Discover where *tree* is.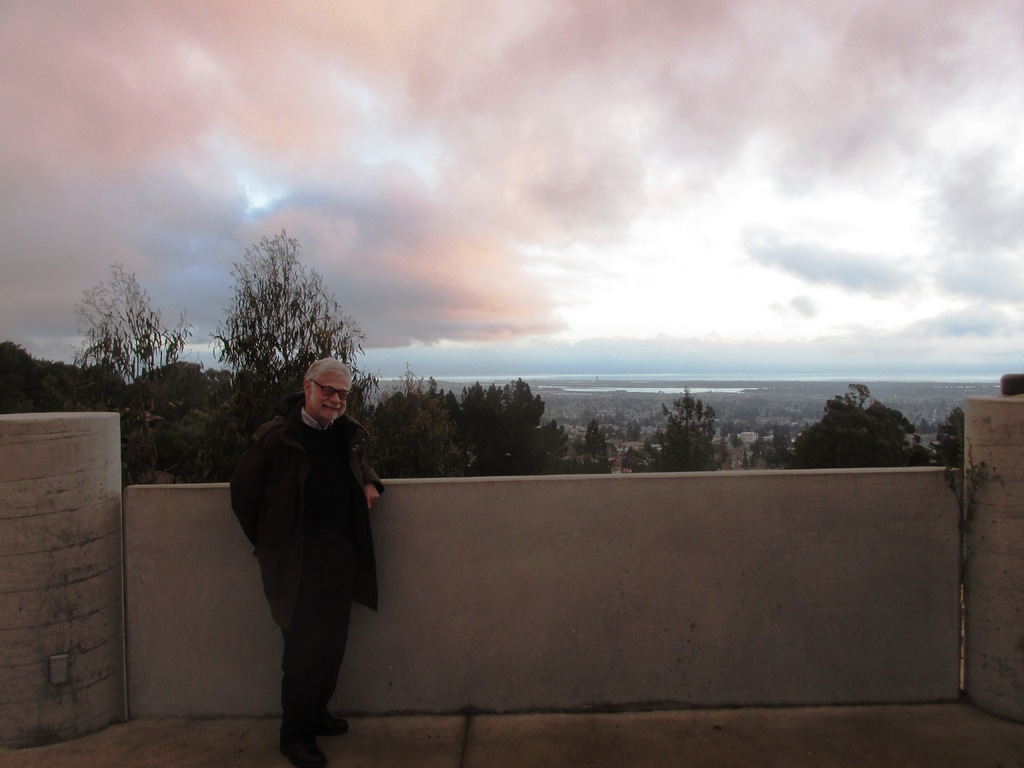
Discovered at rect(68, 261, 195, 487).
